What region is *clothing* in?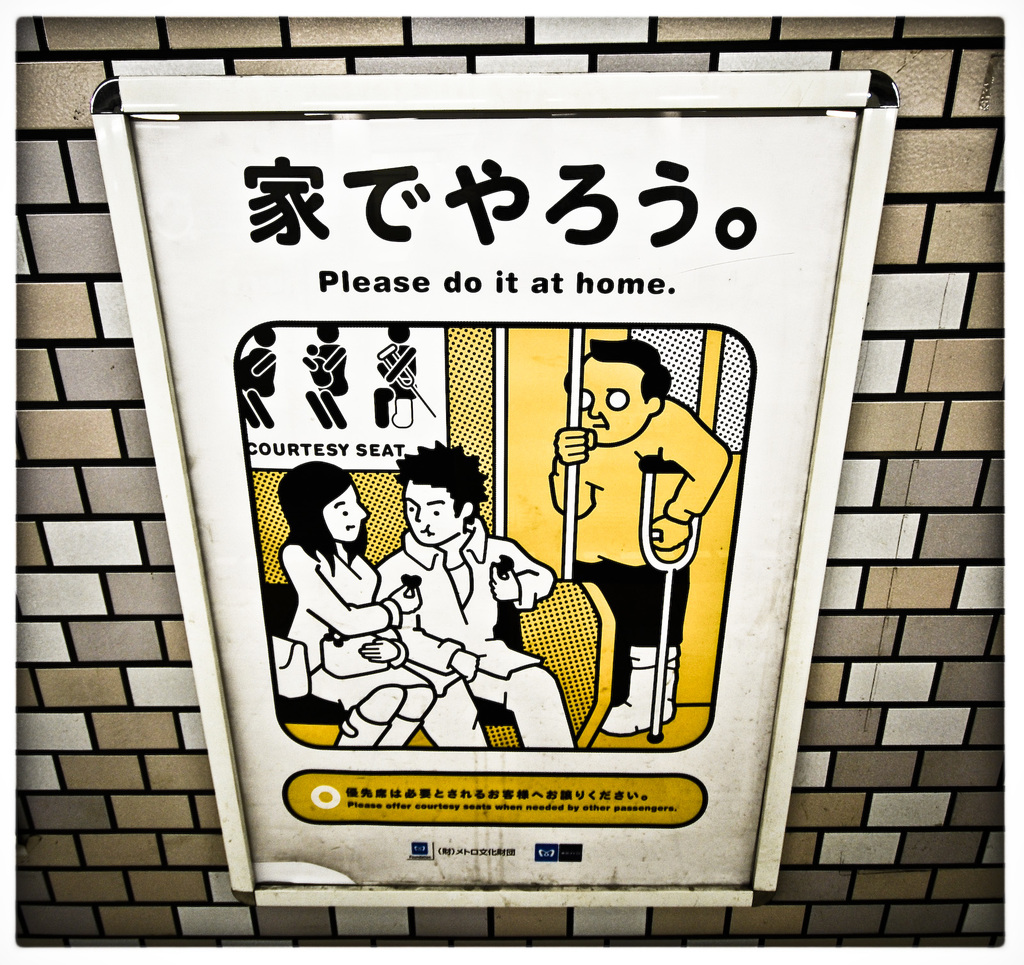
(x1=370, y1=513, x2=575, y2=748).
